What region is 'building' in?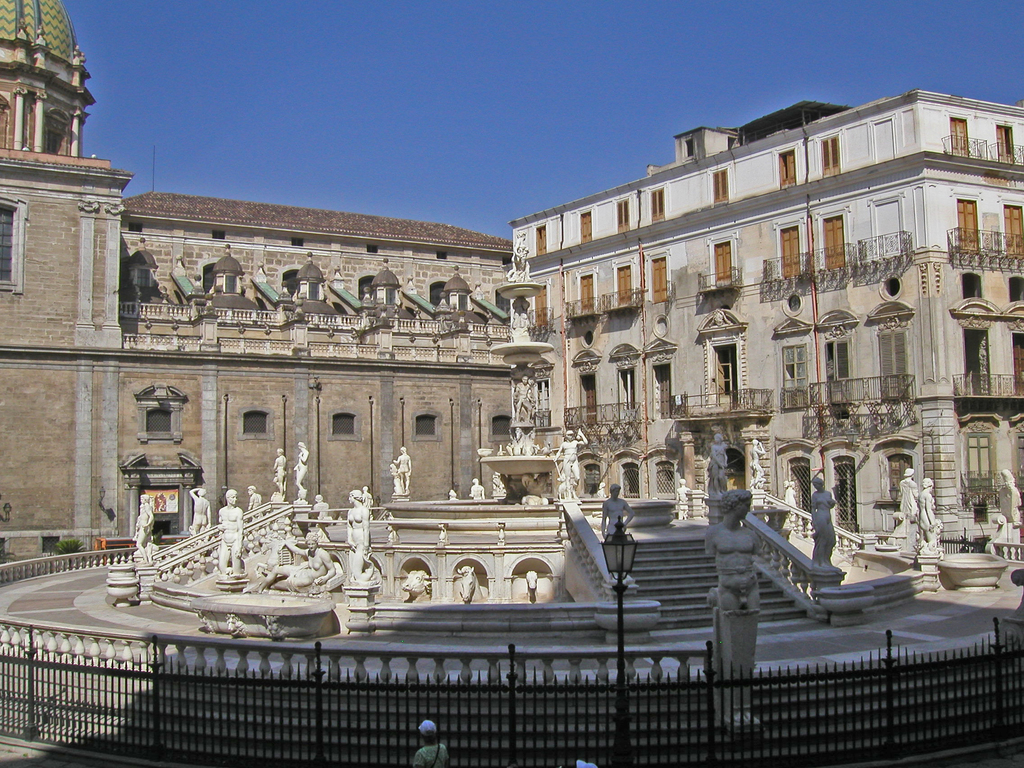
(0, 0, 509, 561).
